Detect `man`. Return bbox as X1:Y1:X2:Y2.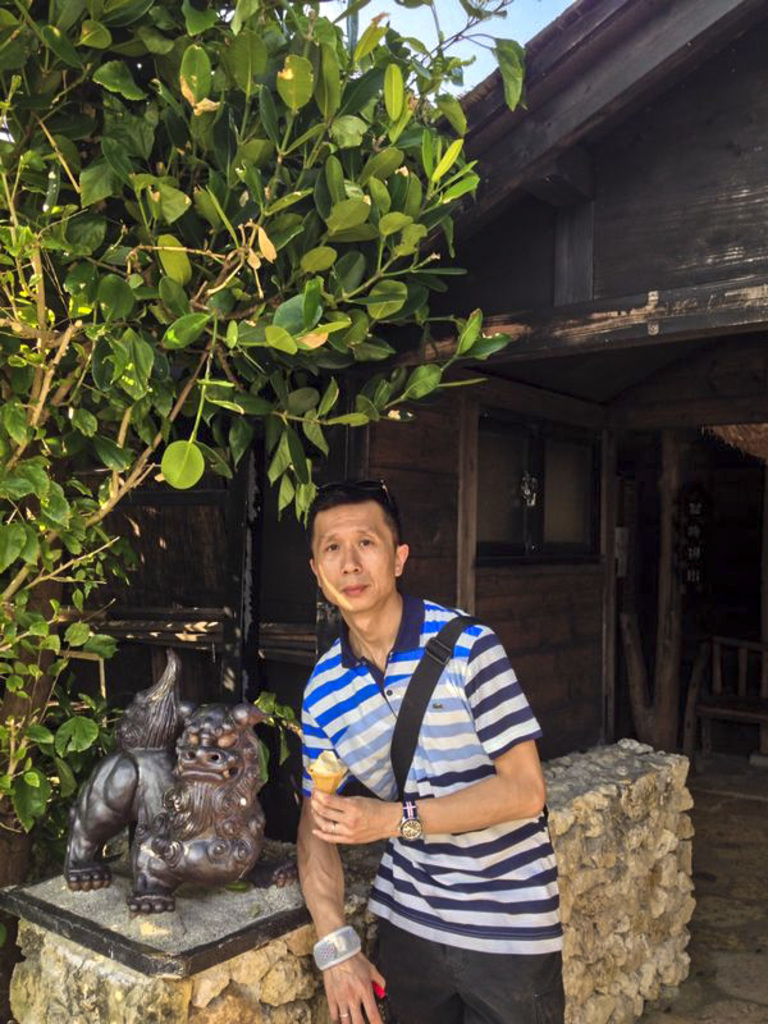
298:481:570:1023.
